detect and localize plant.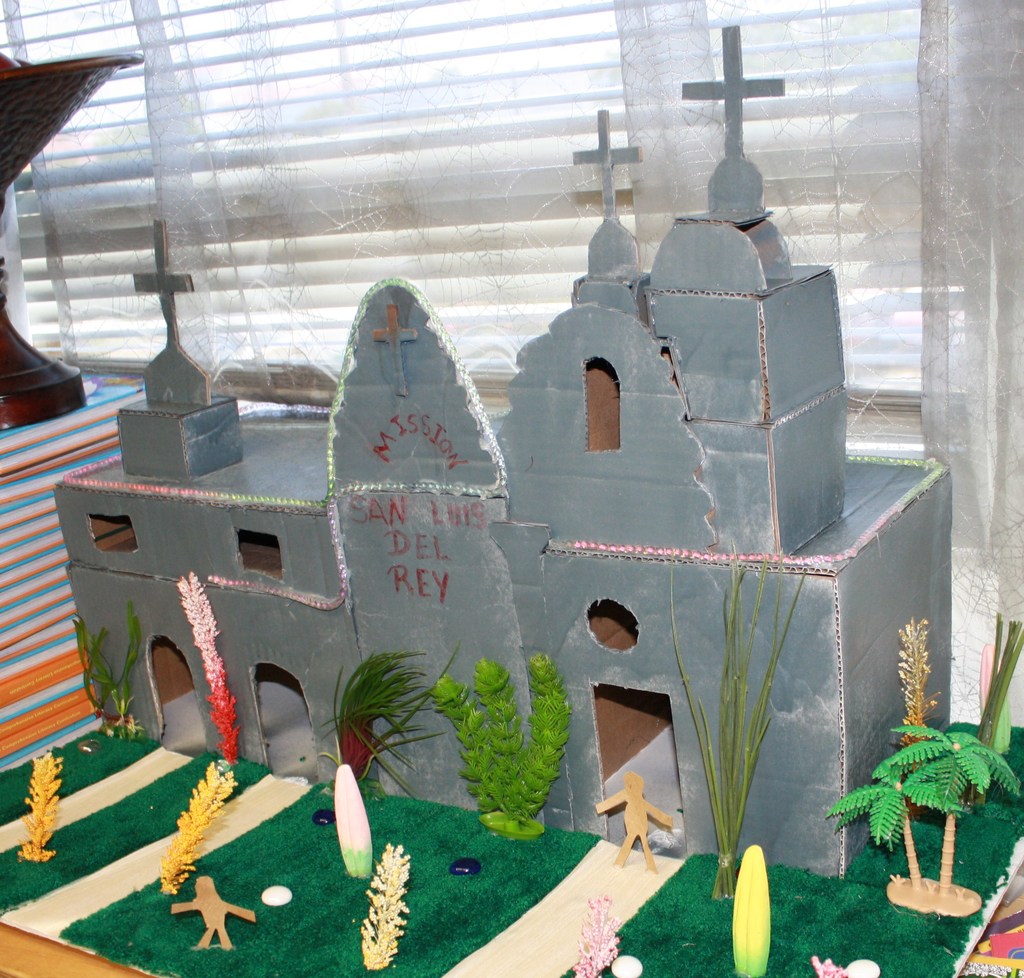
Localized at {"left": 322, "top": 638, "right": 452, "bottom": 795}.
